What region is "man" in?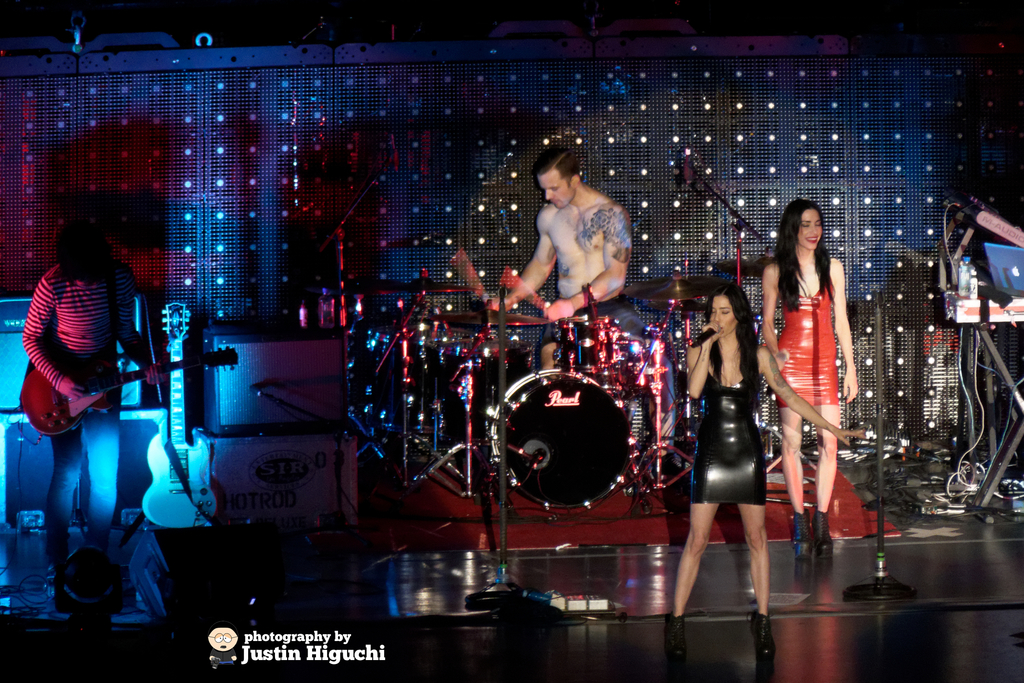
{"x1": 27, "y1": 219, "x2": 166, "y2": 597}.
